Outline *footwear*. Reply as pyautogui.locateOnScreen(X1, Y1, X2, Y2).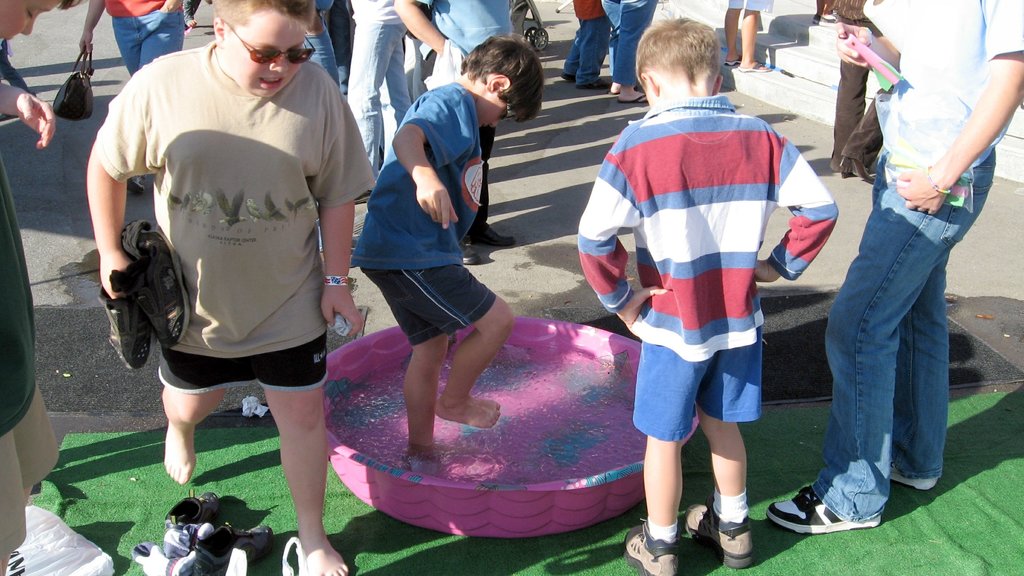
pyautogui.locateOnScreen(575, 81, 613, 93).
